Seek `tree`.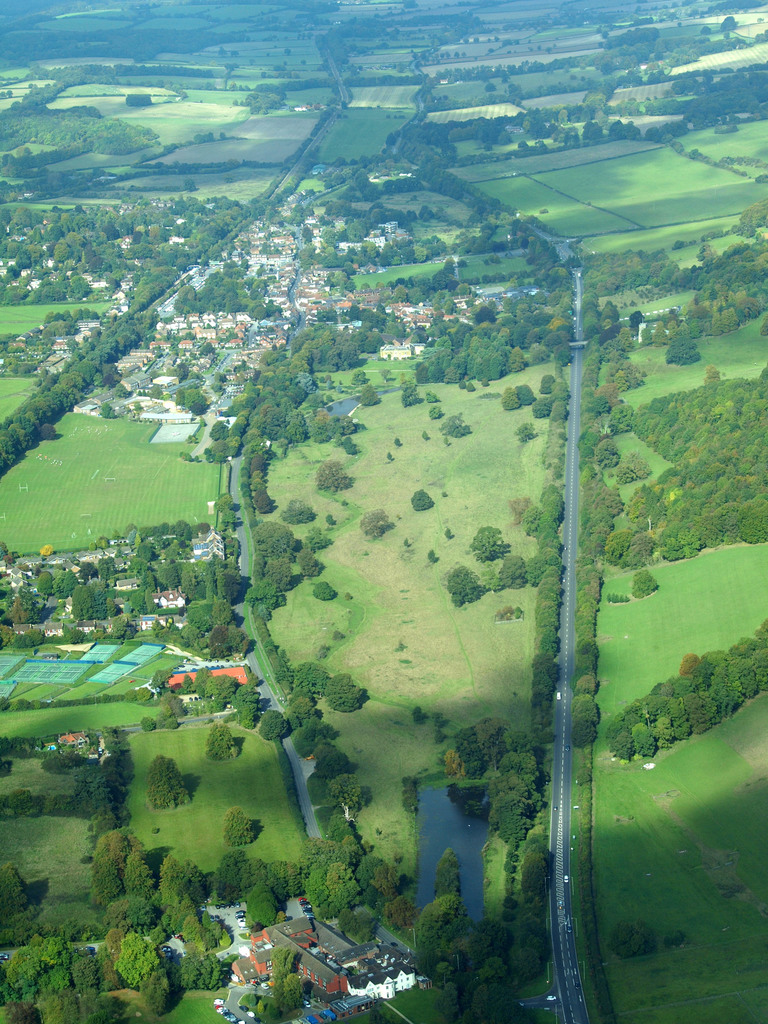
pyautogui.locateOnScreen(492, 555, 534, 595).
